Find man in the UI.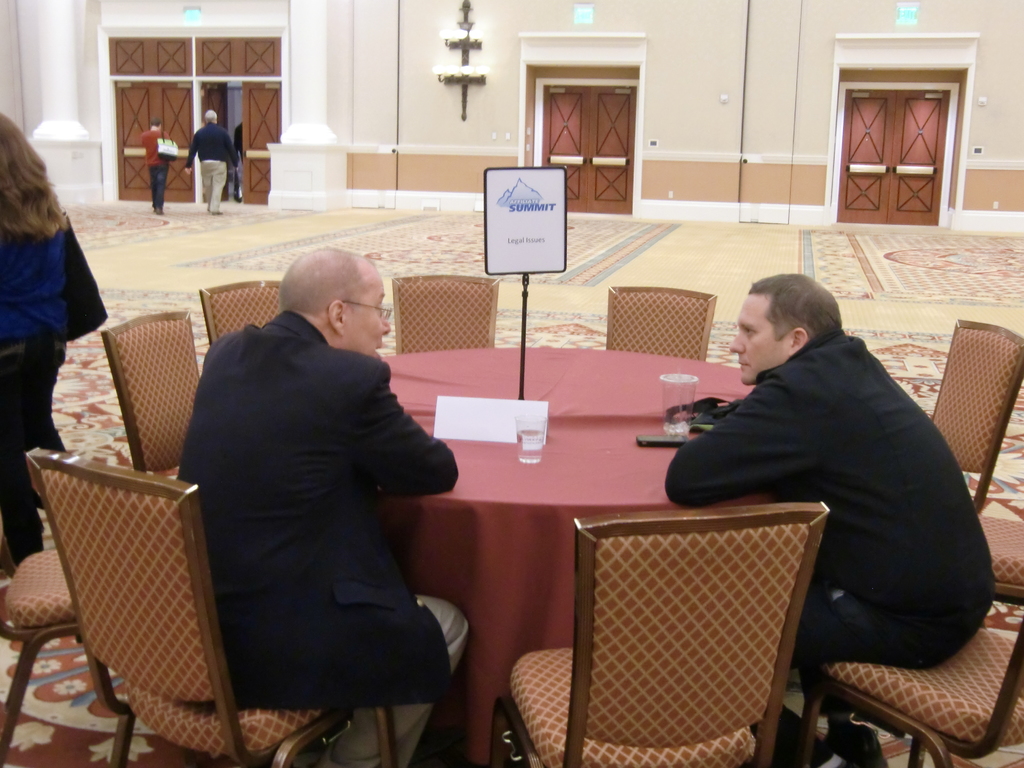
UI element at [x1=179, y1=111, x2=238, y2=216].
